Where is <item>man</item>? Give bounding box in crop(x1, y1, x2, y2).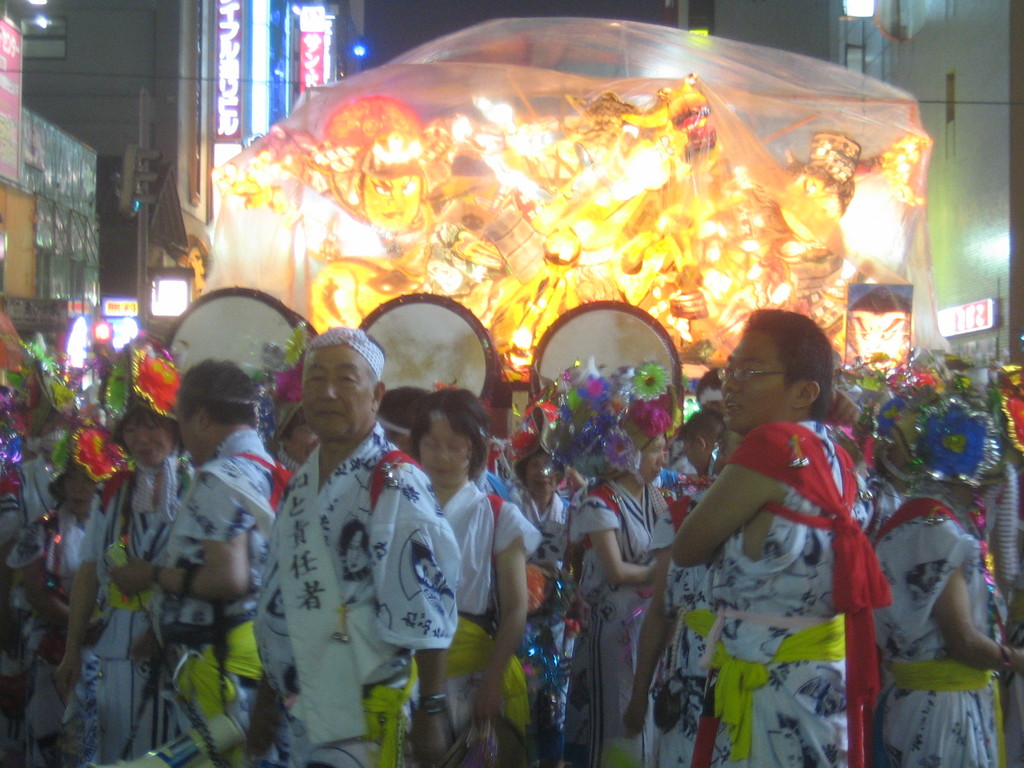
crop(225, 309, 455, 758).
